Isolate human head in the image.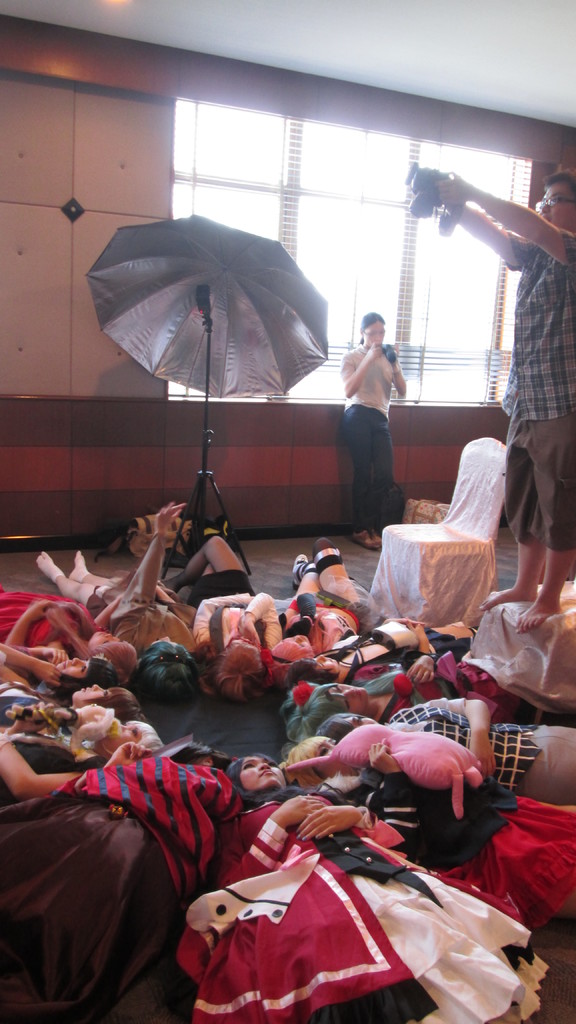
Isolated region: (86, 629, 139, 685).
